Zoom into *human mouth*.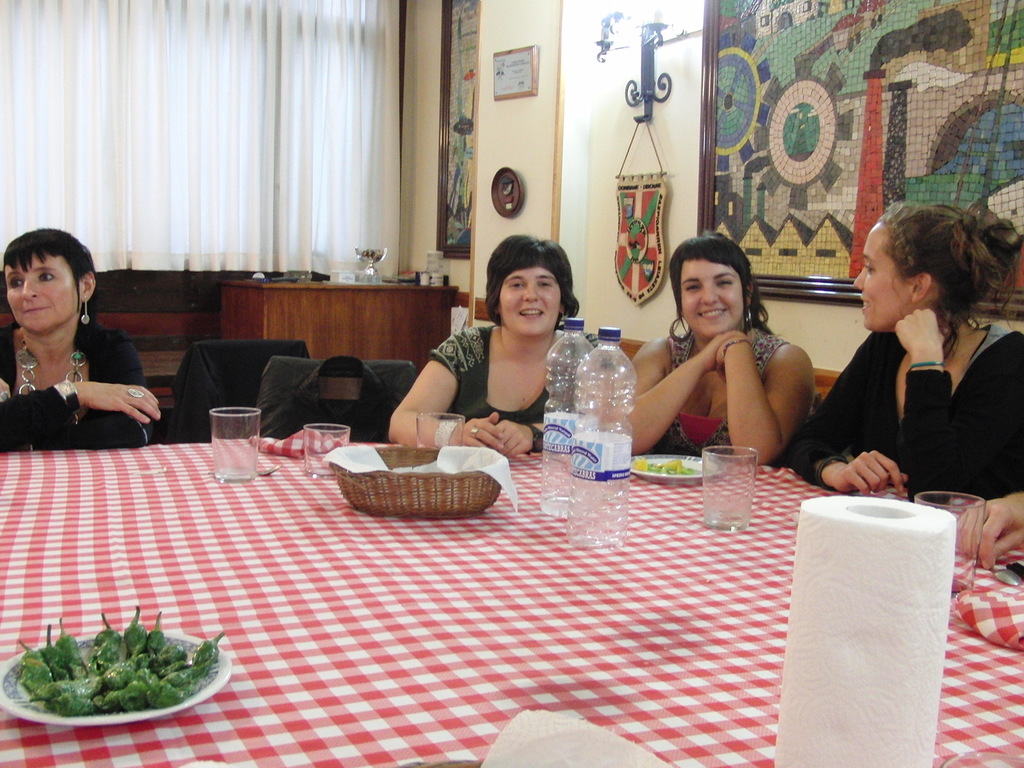
Zoom target: 521/307/545/317.
